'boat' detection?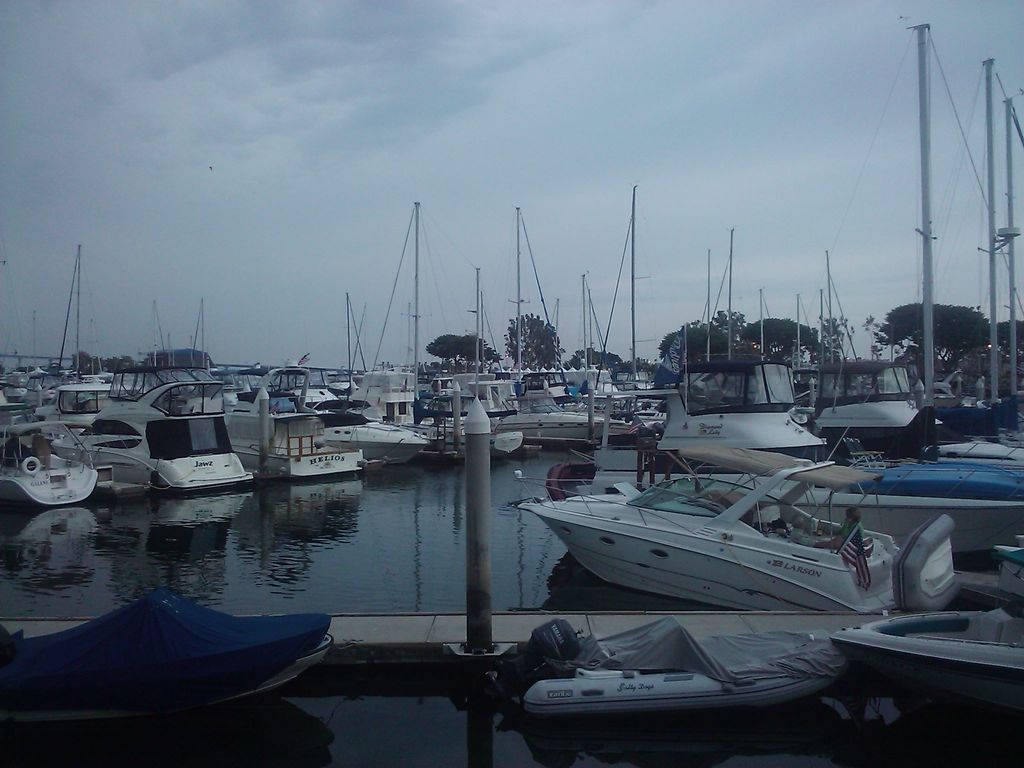
578:268:639:442
